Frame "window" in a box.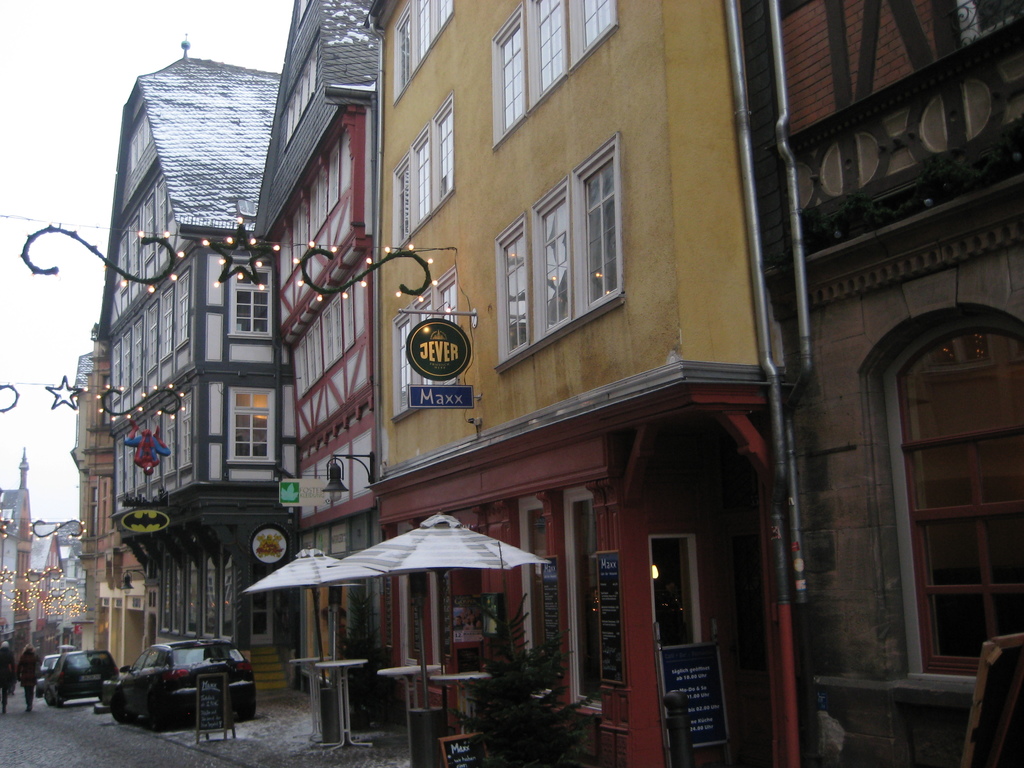
227 385 280 463.
